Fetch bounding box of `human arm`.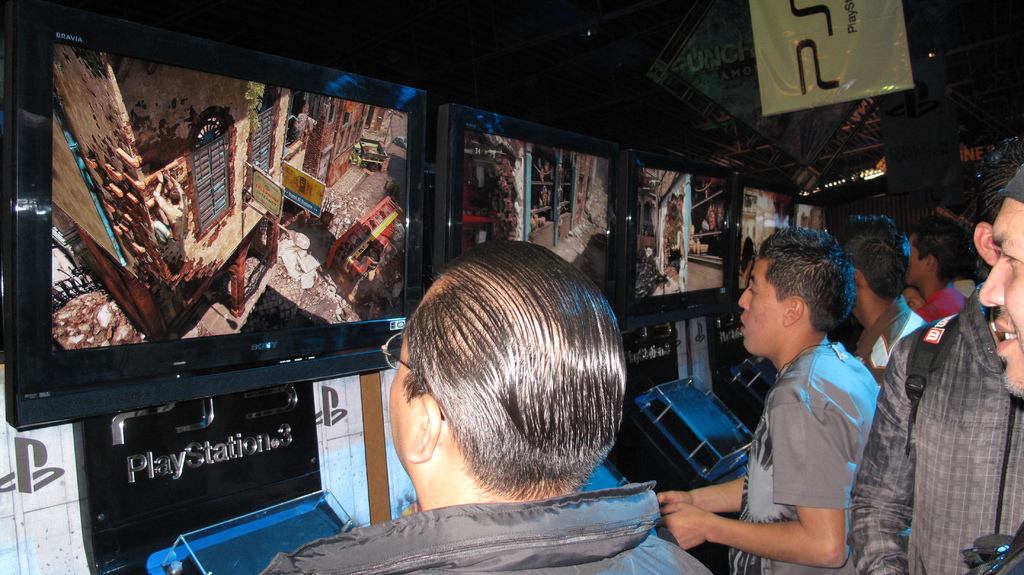
Bbox: bbox=[657, 474, 743, 514].
